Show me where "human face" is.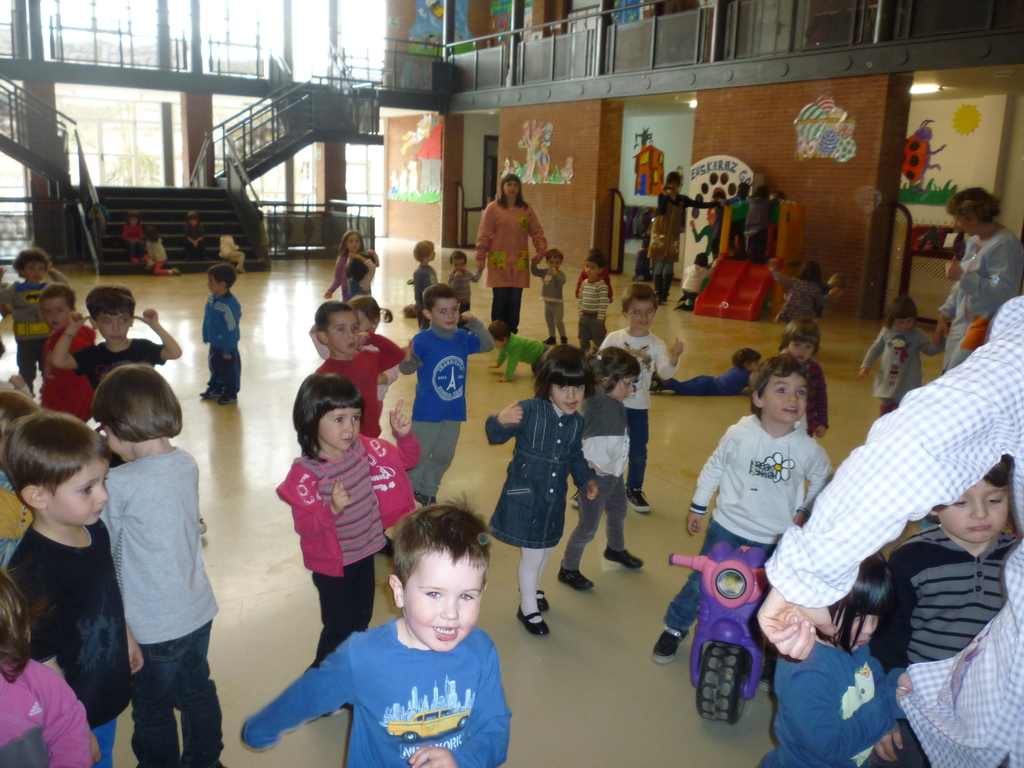
"human face" is at [x1=612, y1=376, x2=637, y2=403].
